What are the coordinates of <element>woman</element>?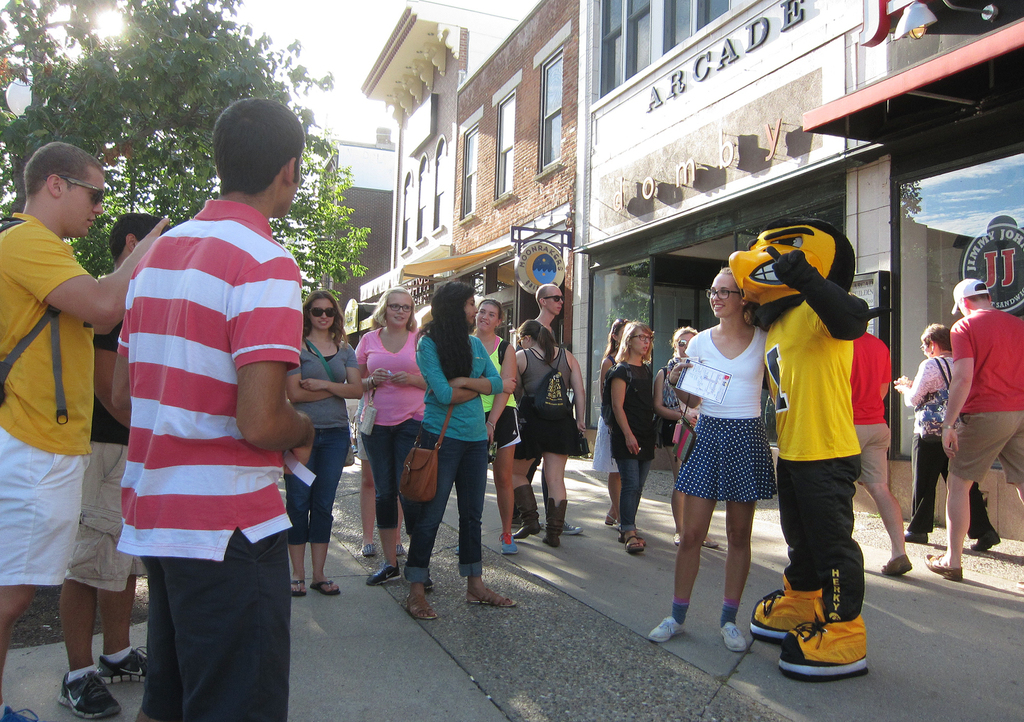
pyautogui.locateOnScreen(589, 318, 627, 530).
